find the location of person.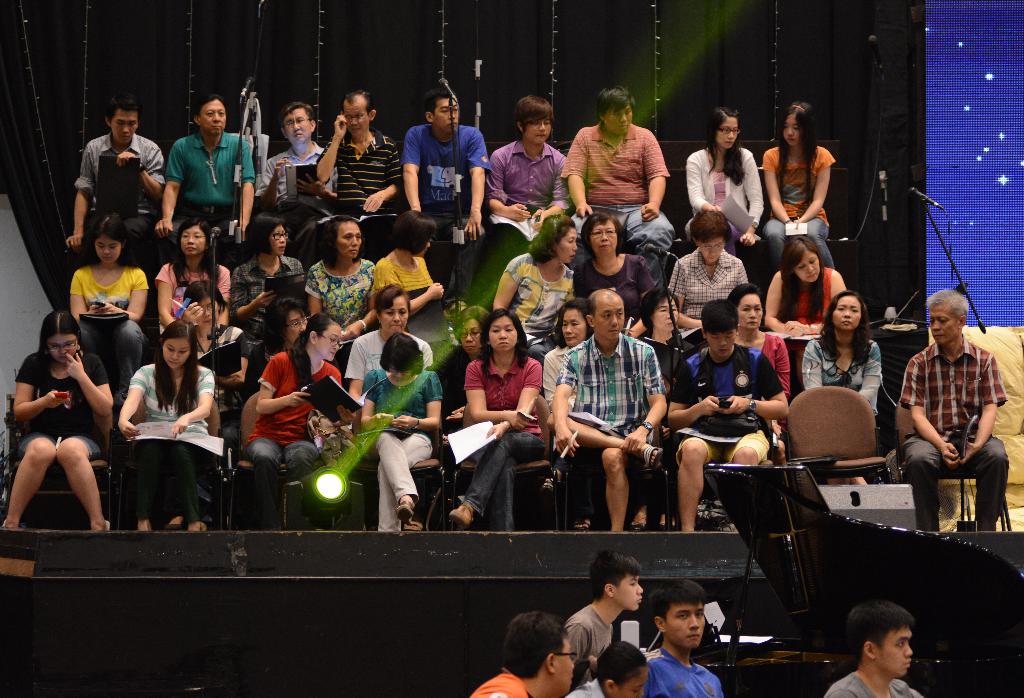
Location: {"left": 821, "top": 592, "right": 925, "bottom": 697}.
